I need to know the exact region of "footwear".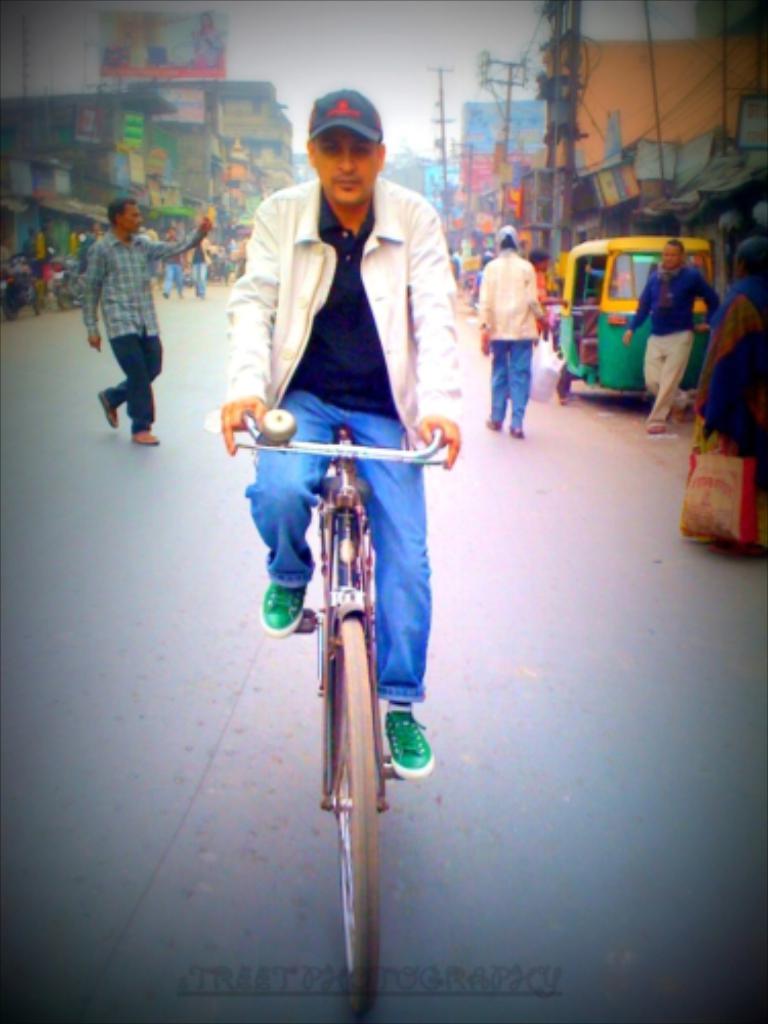
Region: crop(262, 578, 305, 635).
